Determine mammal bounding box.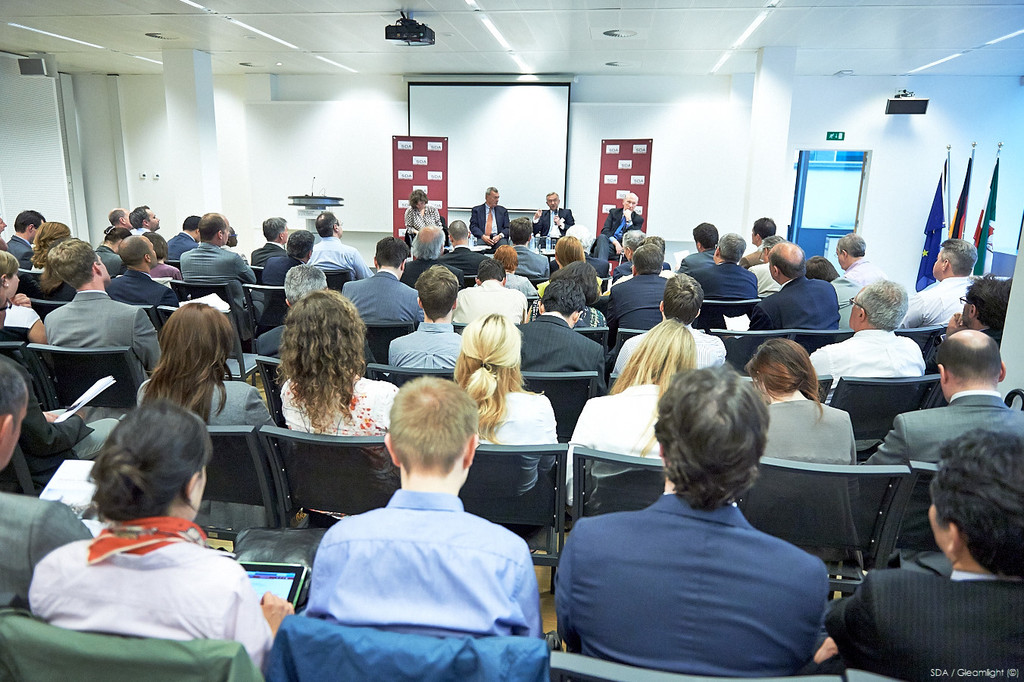
Determined: [x1=261, y1=262, x2=326, y2=364].
